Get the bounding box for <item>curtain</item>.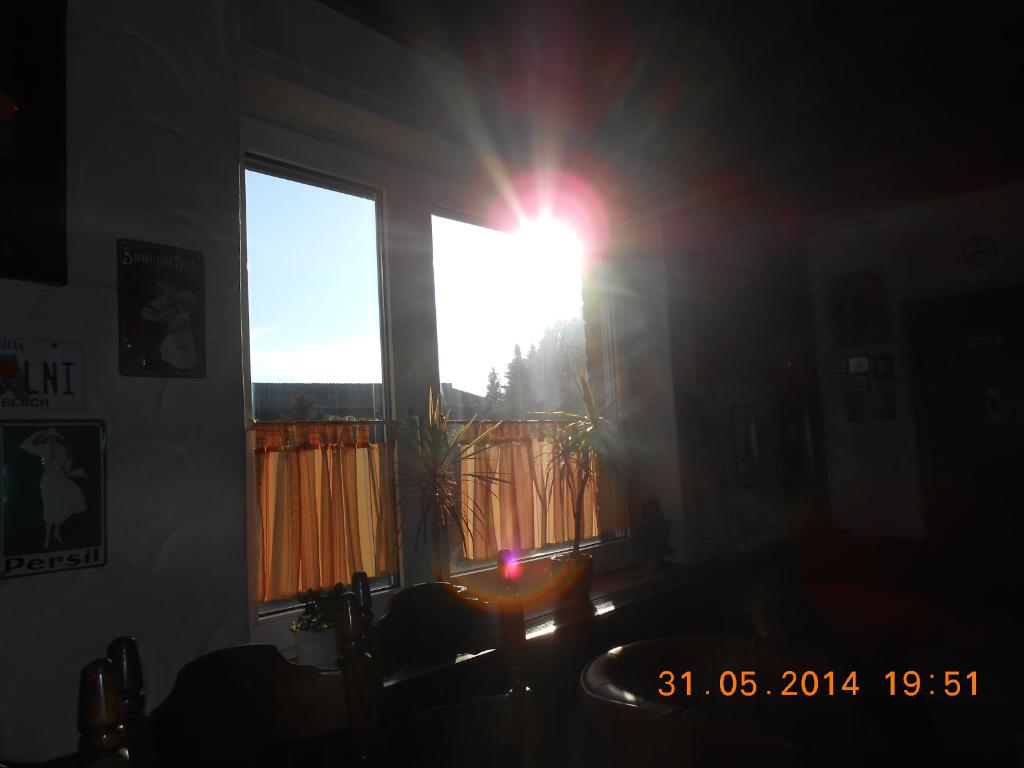
(x1=452, y1=410, x2=605, y2=556).
